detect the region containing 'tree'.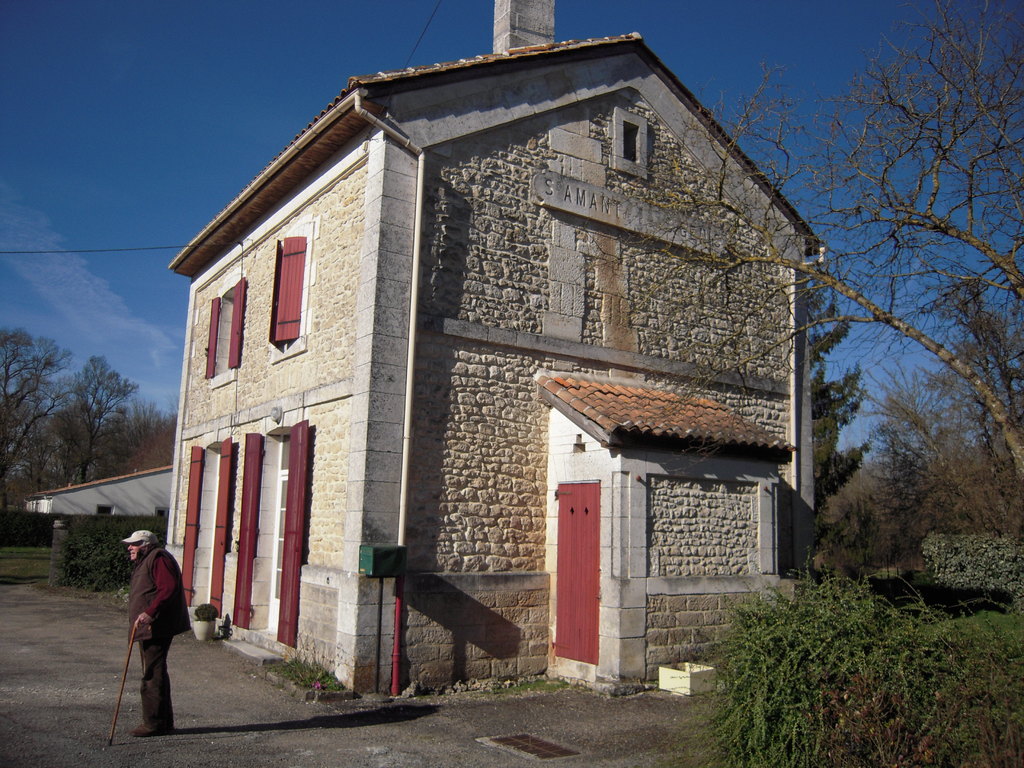
(left=59, top=363, right=141, bottom=481).
